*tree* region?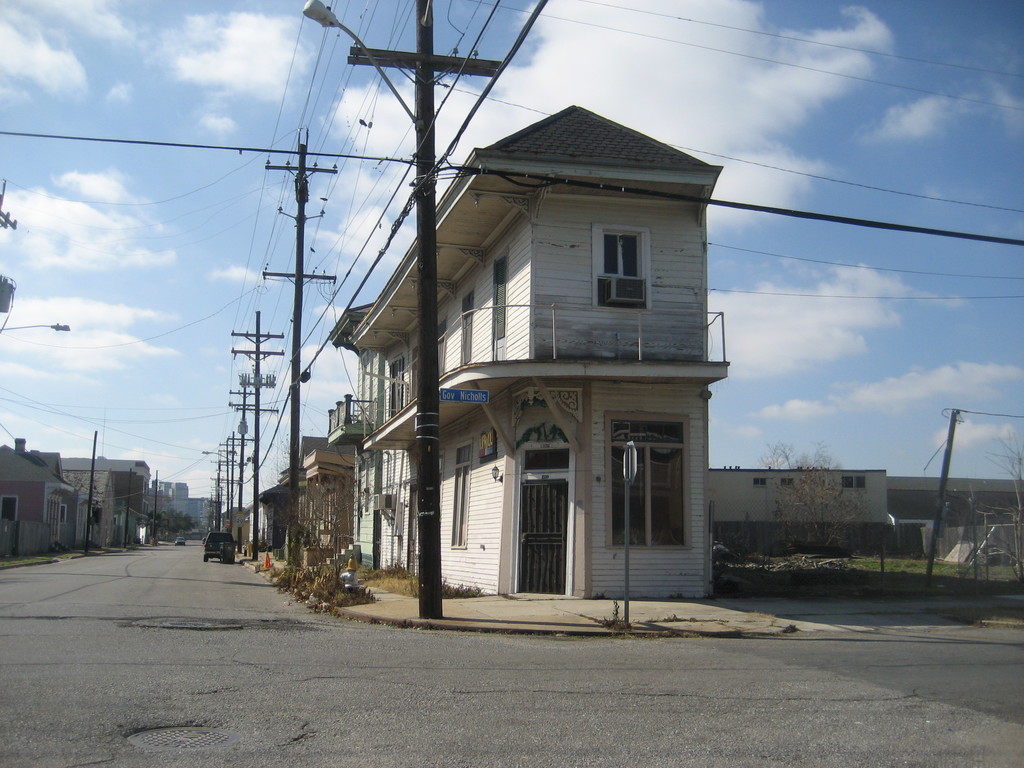
<bbox>746, 437, 872, 563</bbox>
